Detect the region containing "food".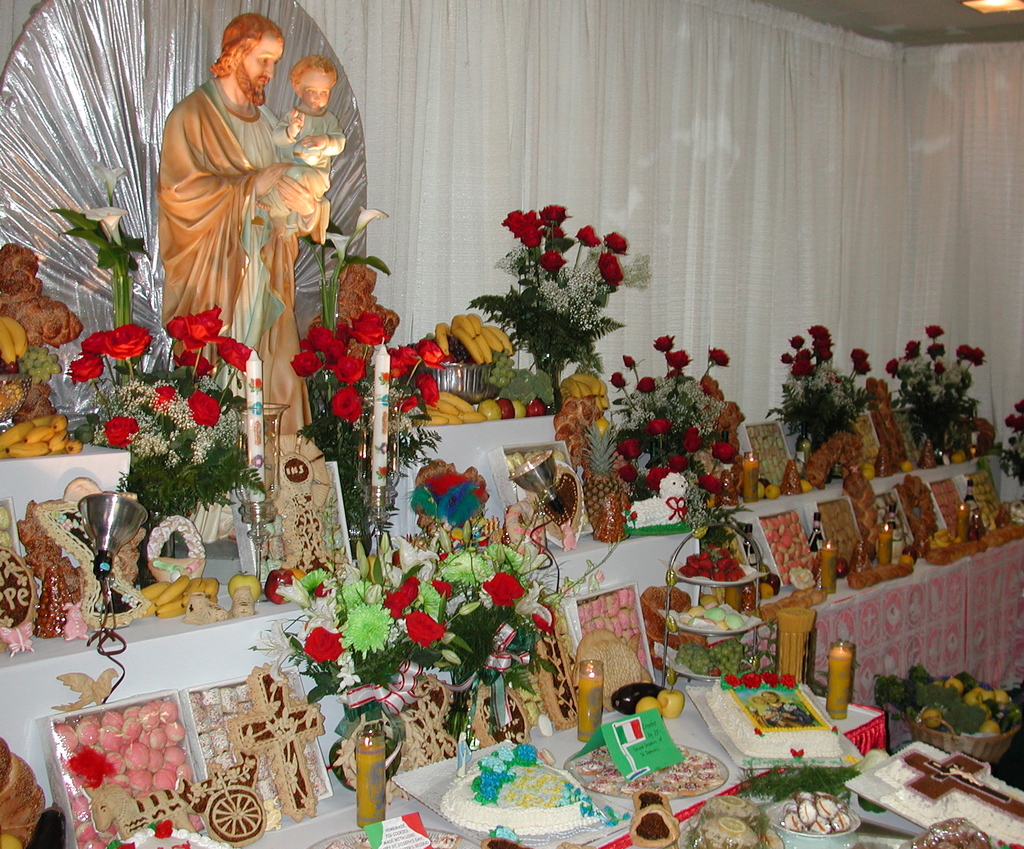
(478, 398, 501, 419).
